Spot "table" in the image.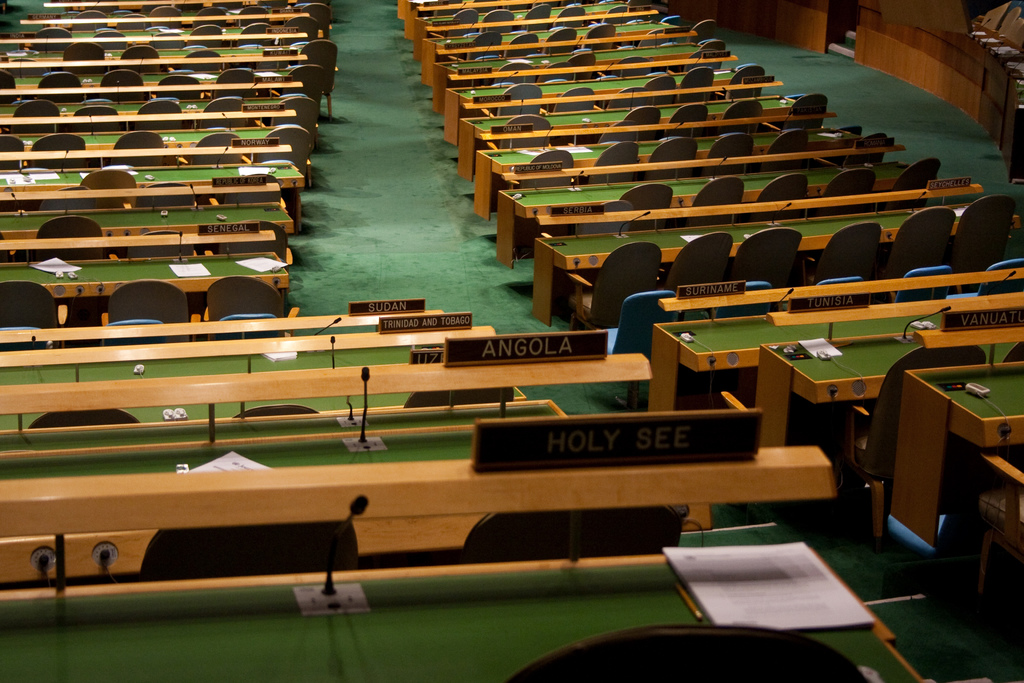
"table" found at l=0, t=541, r=939, b=682.
